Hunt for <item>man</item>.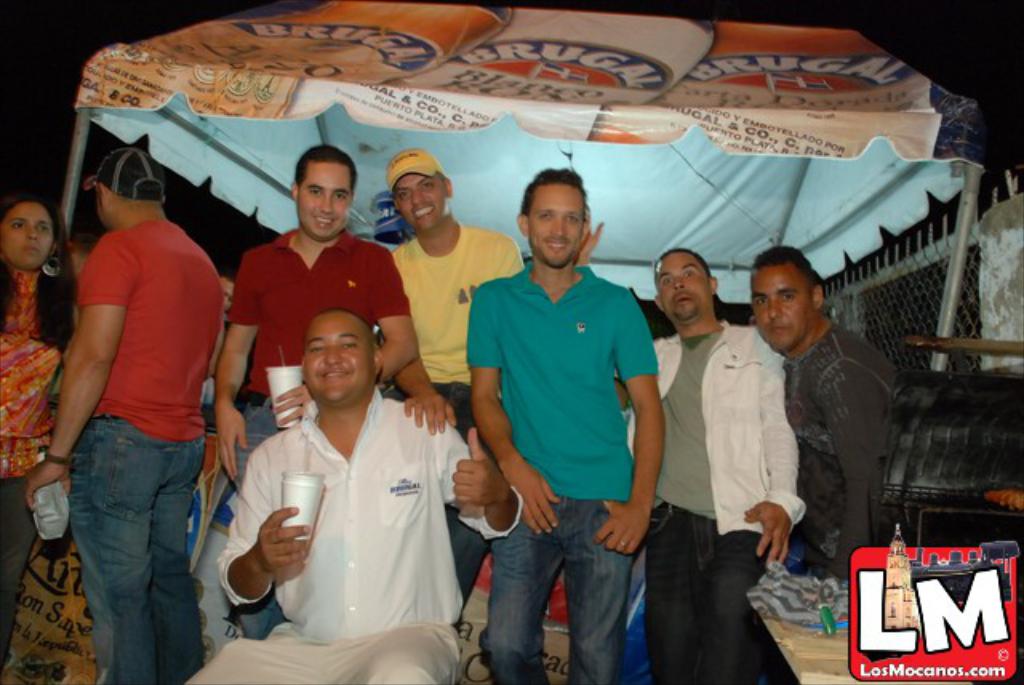
Hunted down at 451:163:677:669.
